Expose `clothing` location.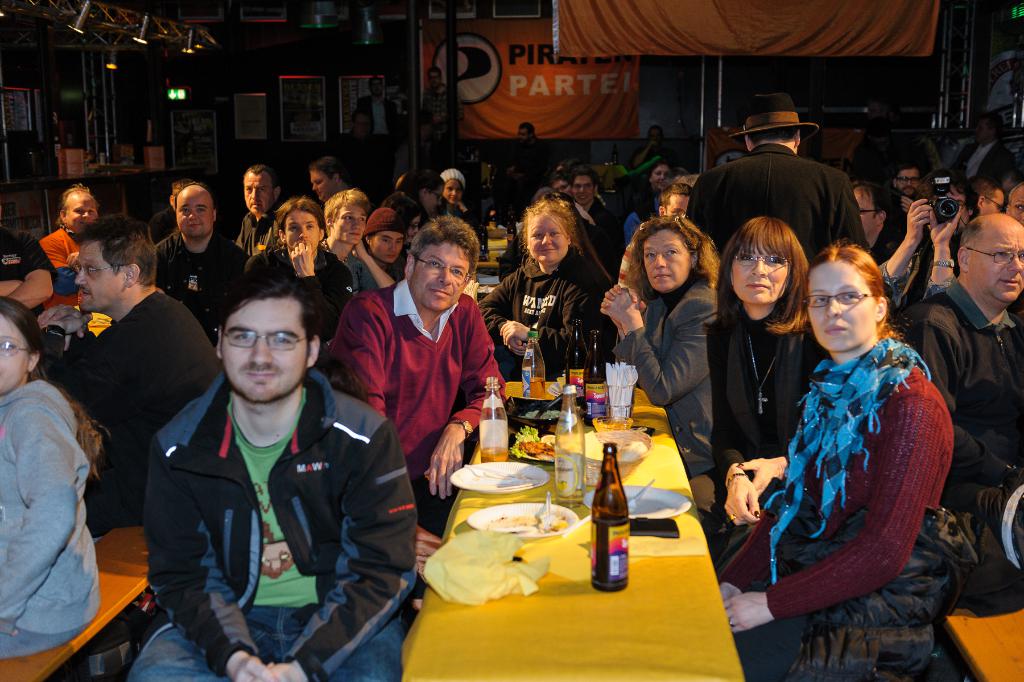
Exposed at bbox=(249, 244, 348, 361).
